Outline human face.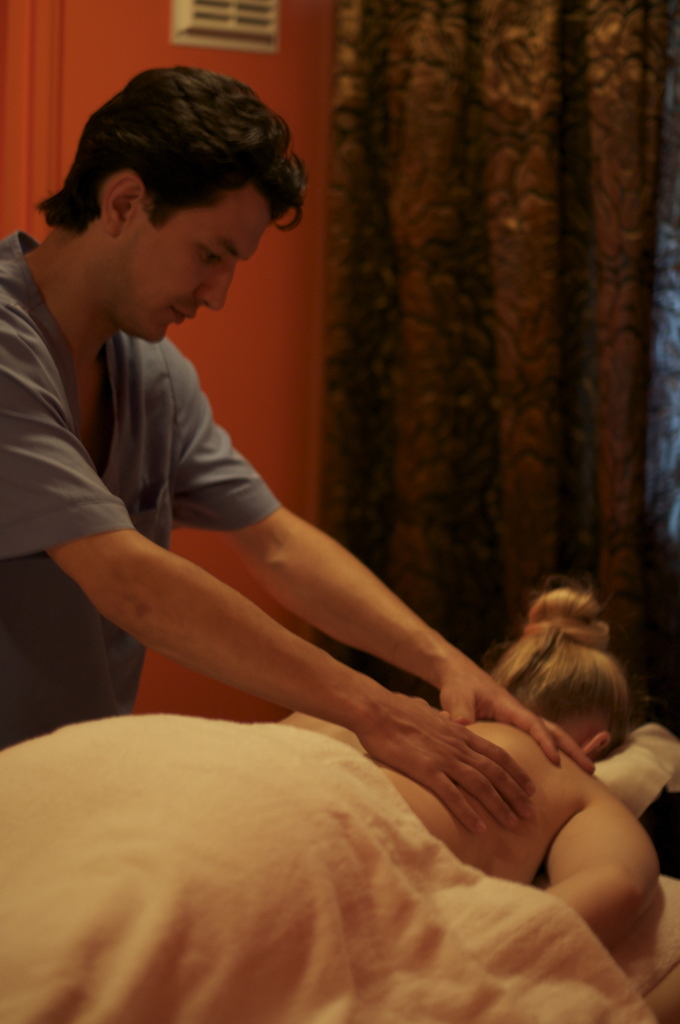
Outline: pyautogui.locateOnScreen(125, 179, 255, 340).
